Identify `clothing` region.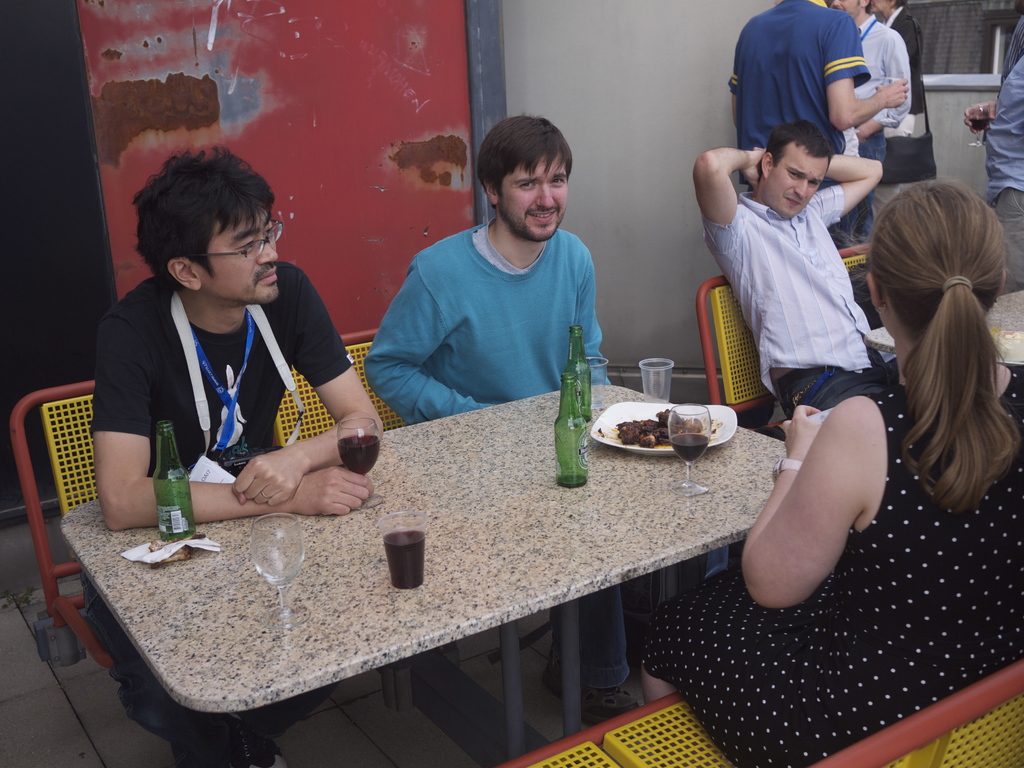
Region: detection(881, 6, 936, 186).
